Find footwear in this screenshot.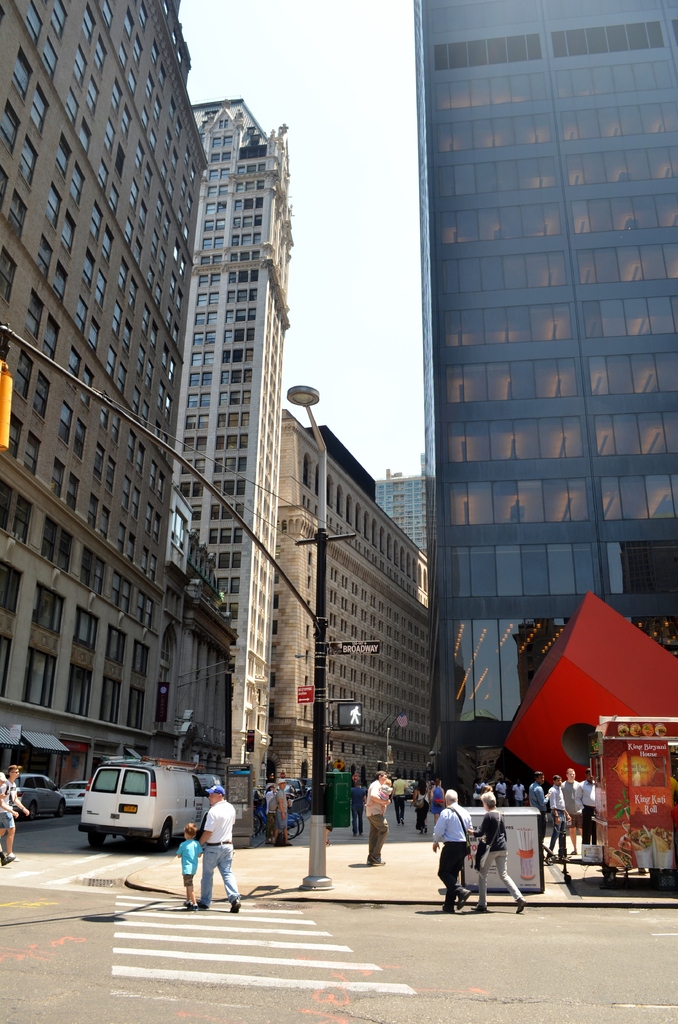
The bounding box for footwear is left=186, top=900, right=197, bottom=911.
